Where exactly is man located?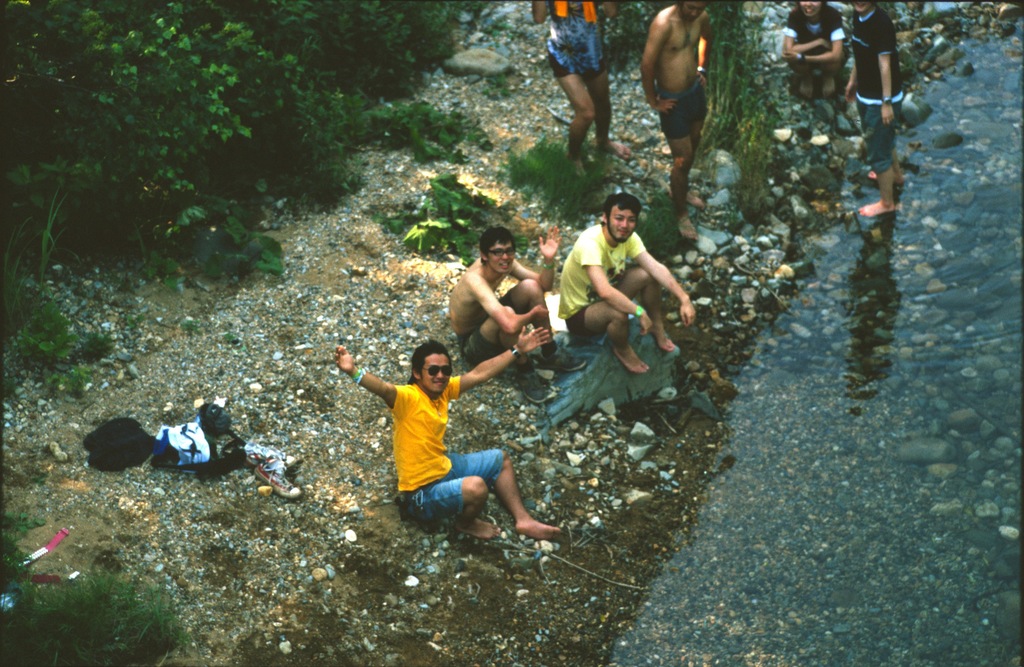
Its bounding box is (445,229,561,403).
